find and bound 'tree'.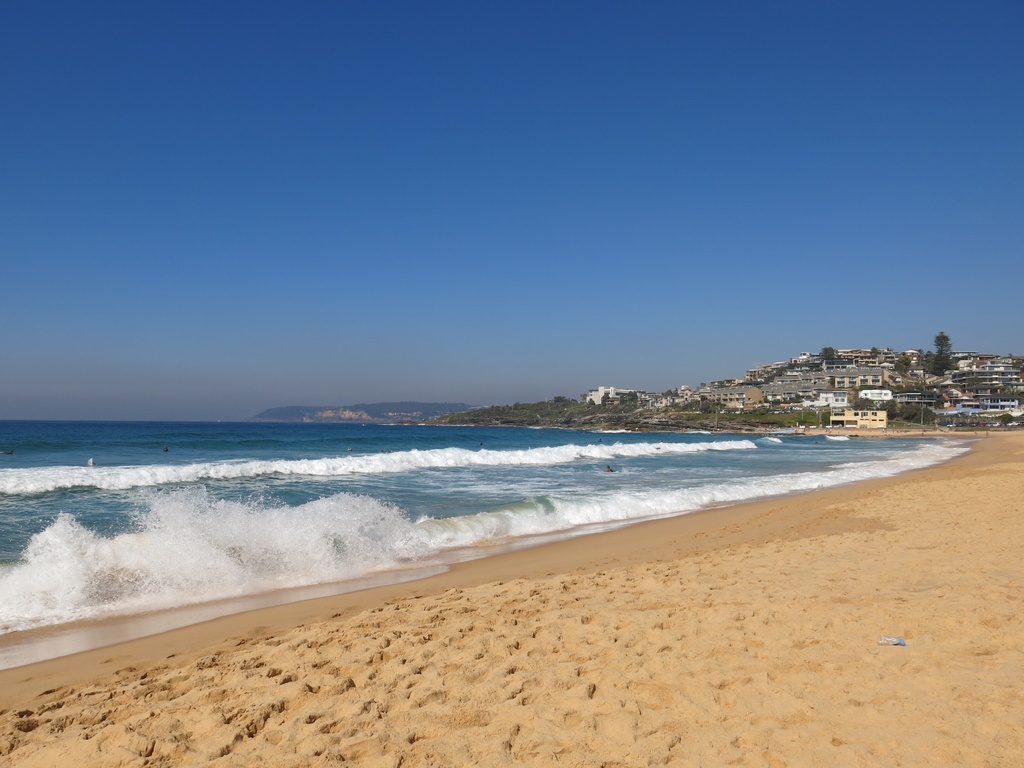
Bound: BBox(854, 395, 873, 412).
